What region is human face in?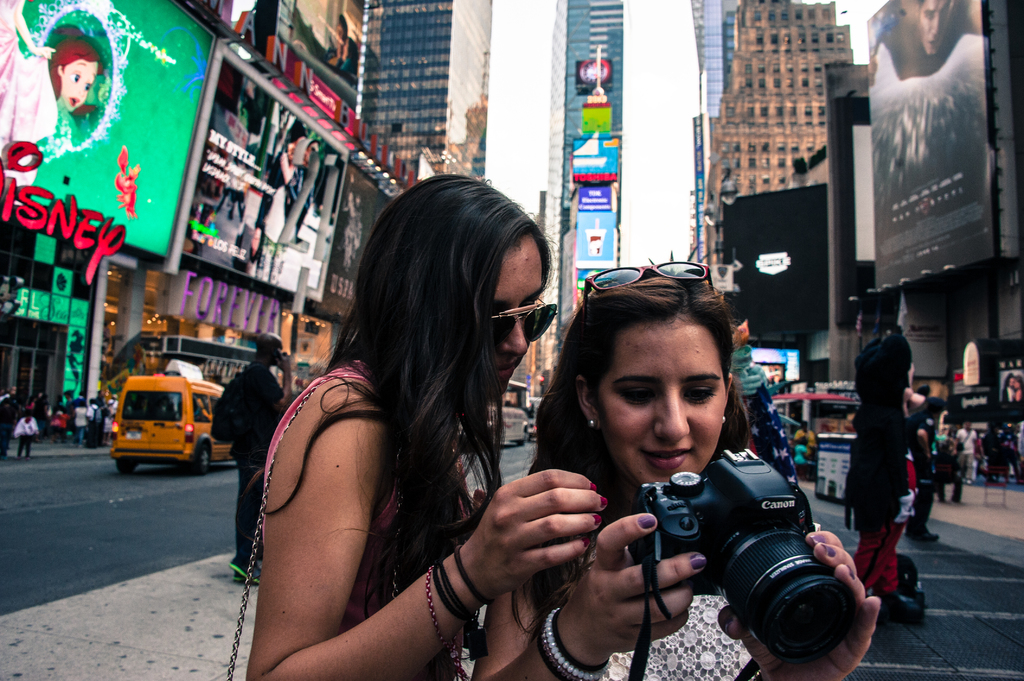
detection(922, 0, 957, 52).
